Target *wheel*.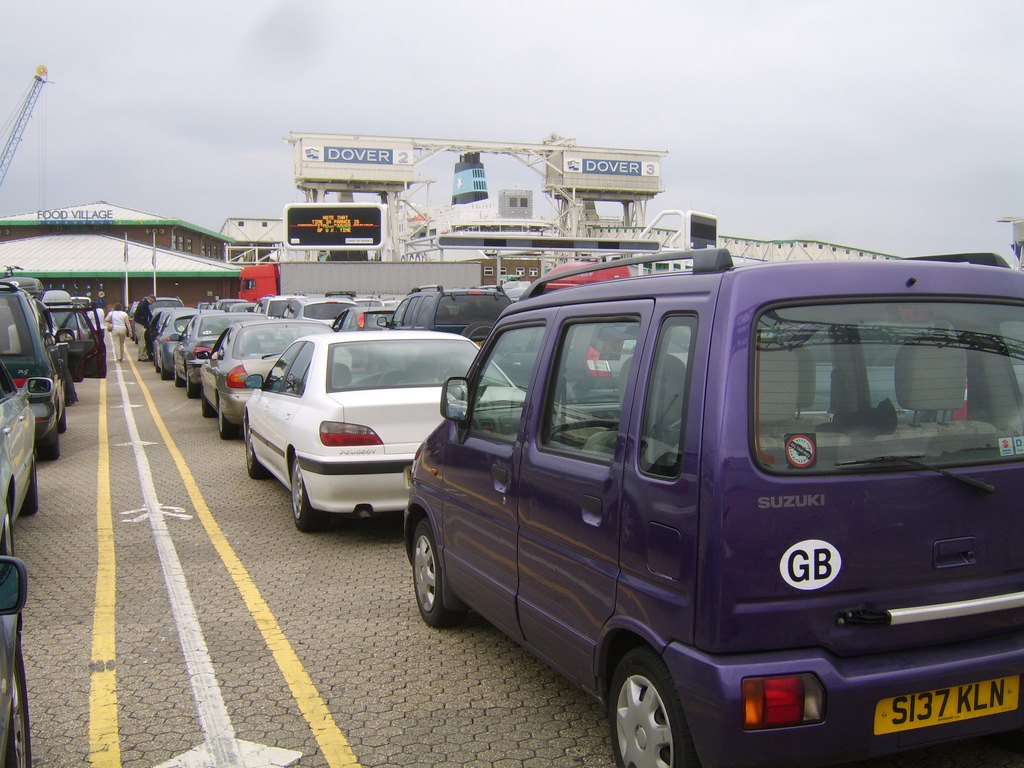
Target region: 175:376:188:388.
